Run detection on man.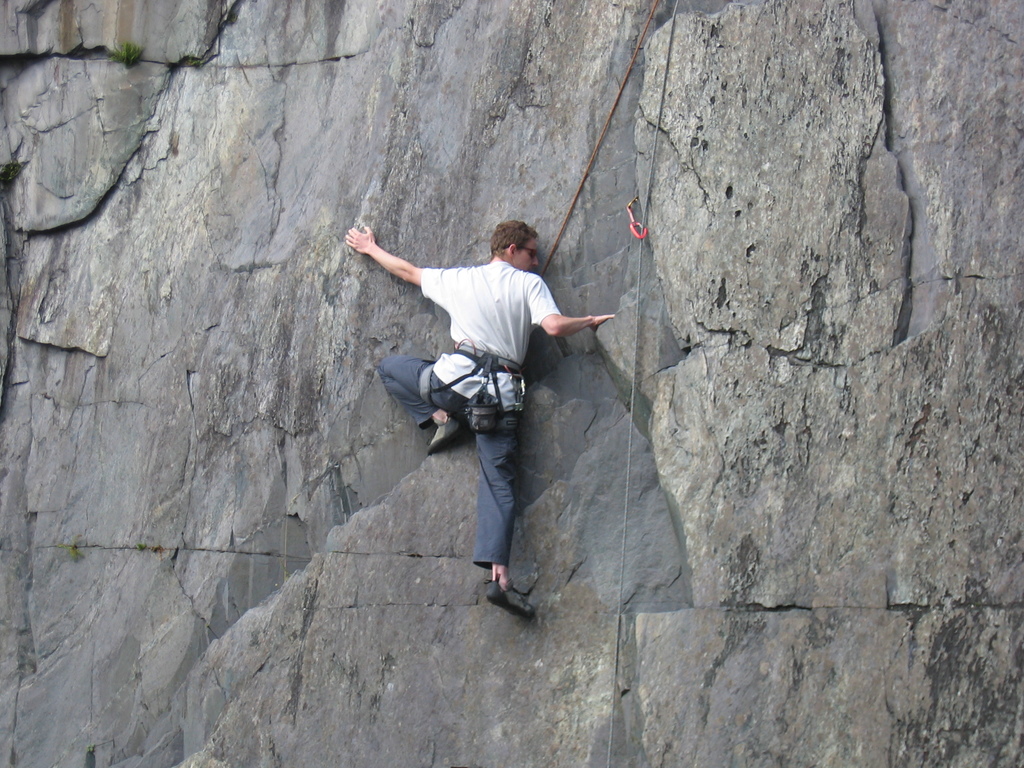
Result: box=[372, 221, 598, 610].
